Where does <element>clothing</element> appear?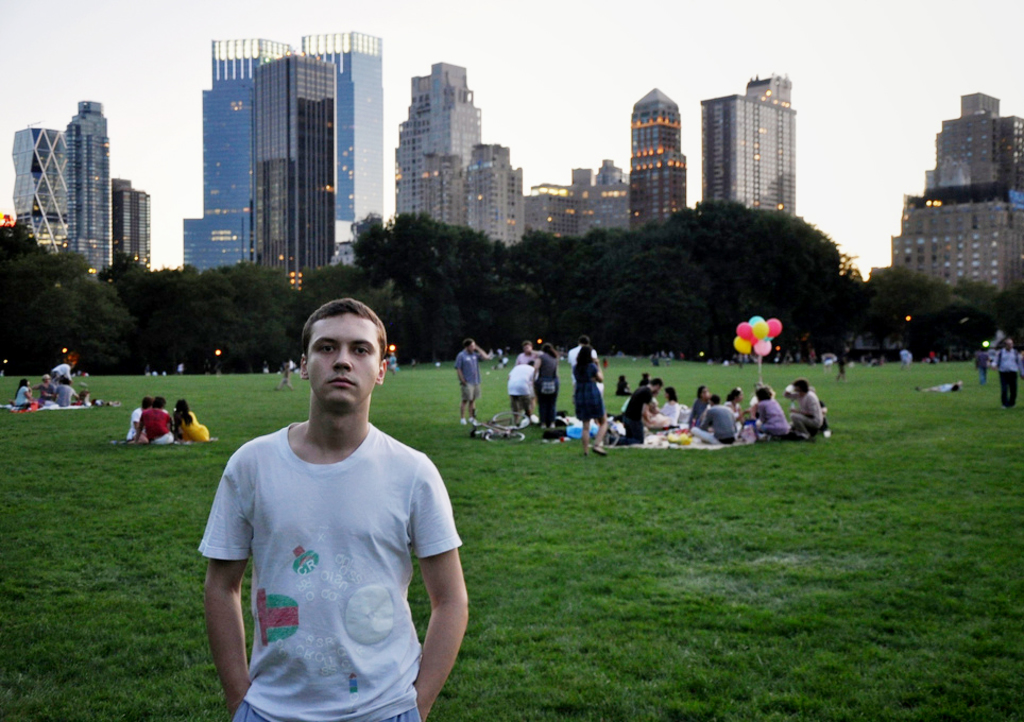
Appears at 972 347 987 384.
